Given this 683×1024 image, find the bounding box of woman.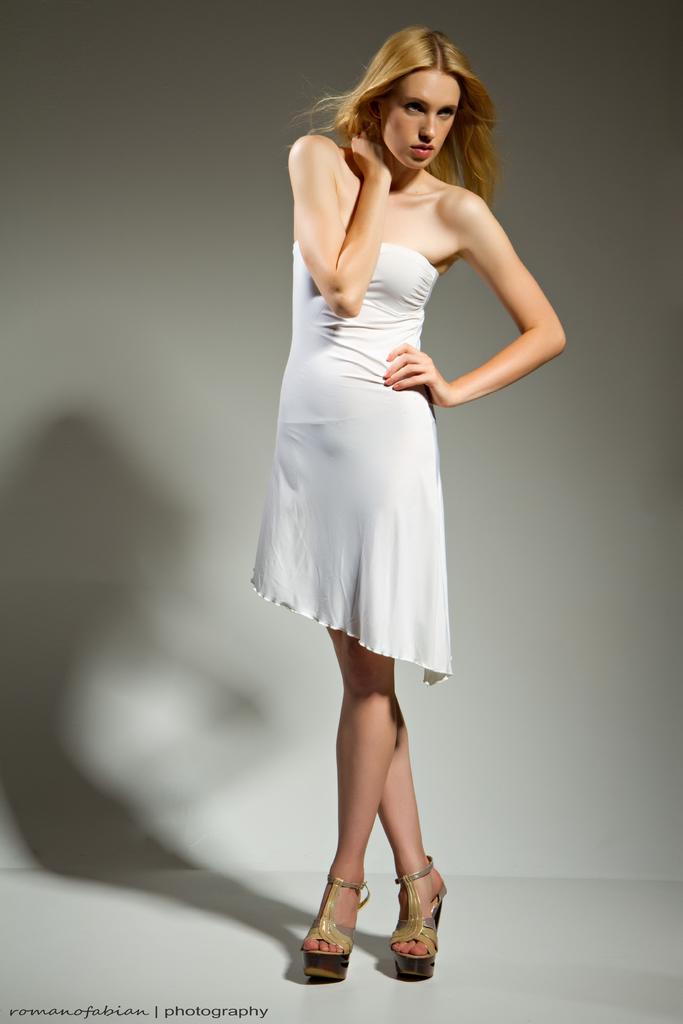
crop(249, 22, 568, 981).
